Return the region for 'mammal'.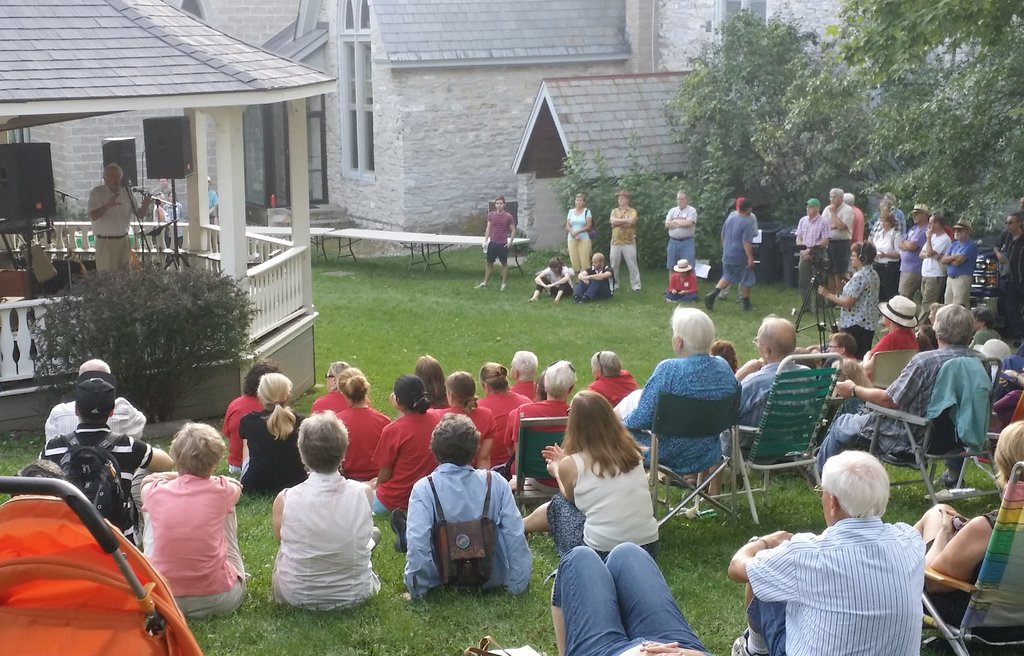
(left=826, top=362, right=881, bottom=412).
